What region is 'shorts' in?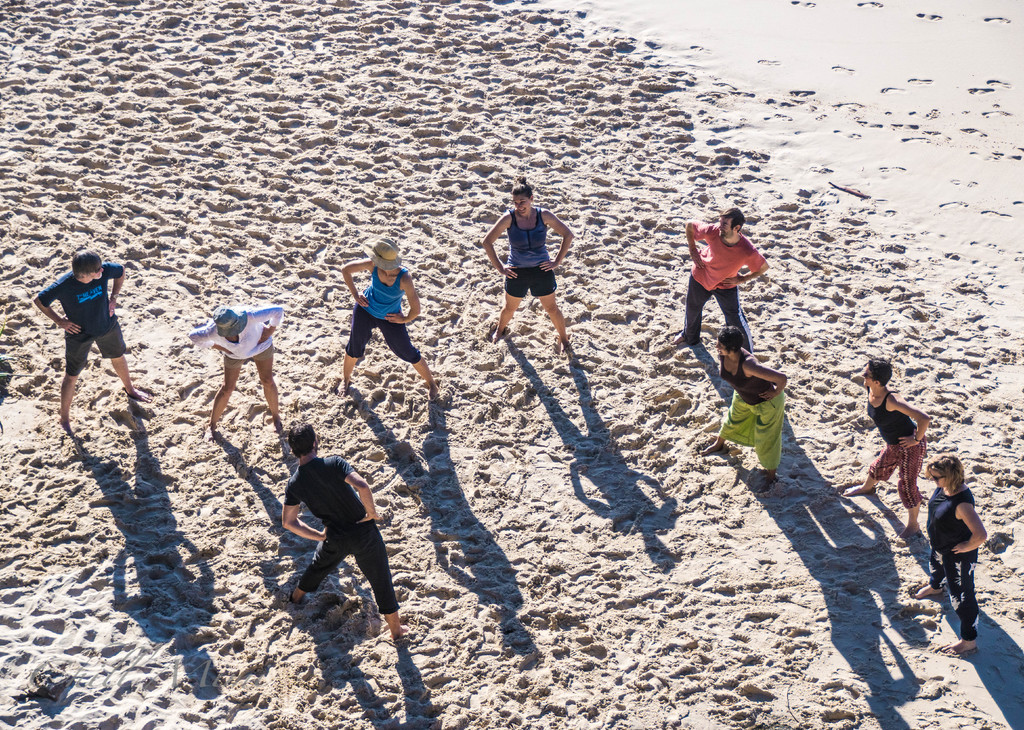
[63,329,127,377].
